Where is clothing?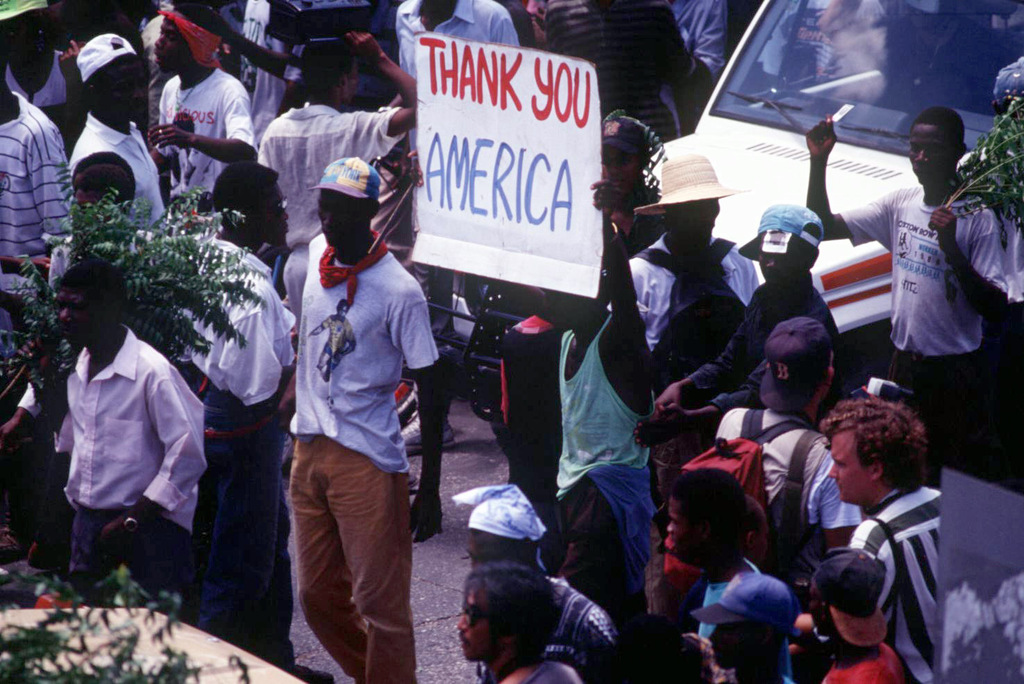
select_region(394, 0, 523, 153).
